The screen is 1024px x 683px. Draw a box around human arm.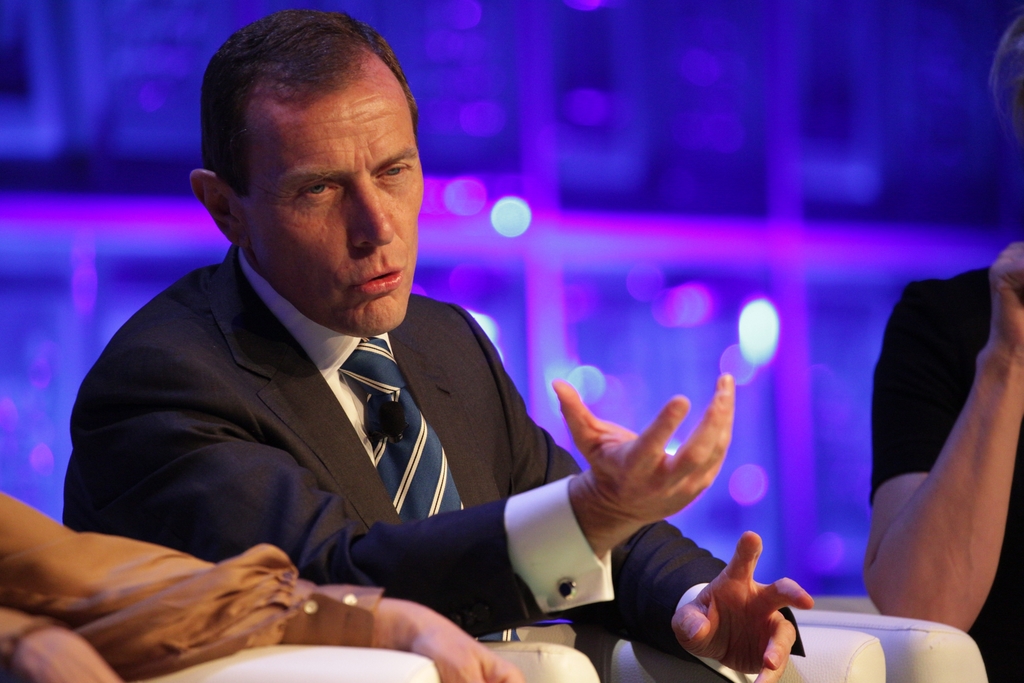
bbox(847, 267, 1009, 627).
